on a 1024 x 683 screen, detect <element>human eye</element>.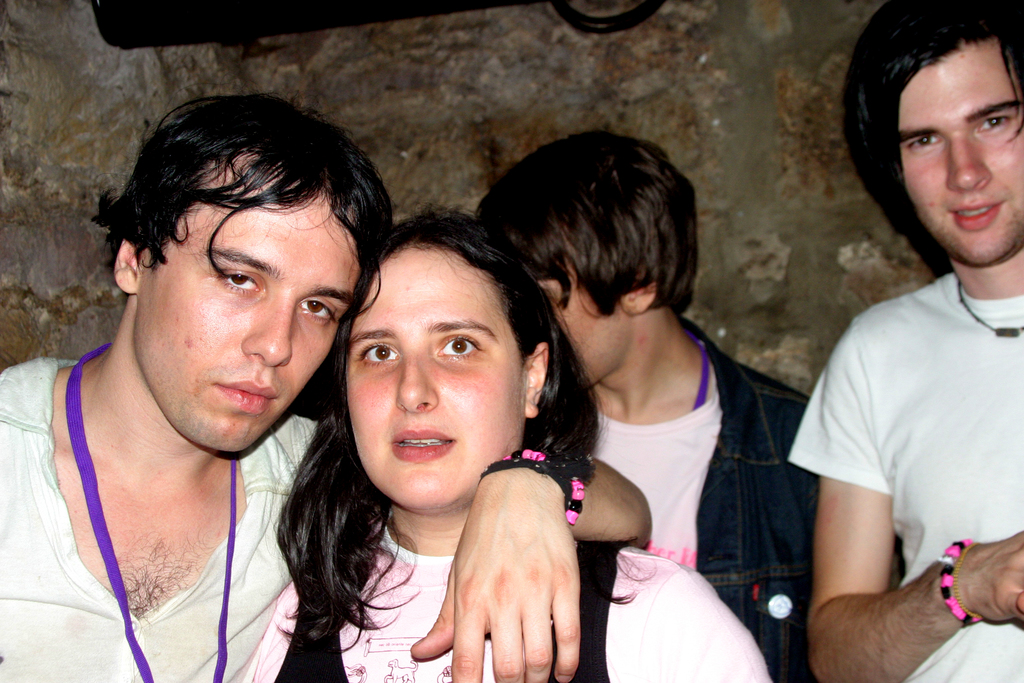
[441, 330, 484, 361].
